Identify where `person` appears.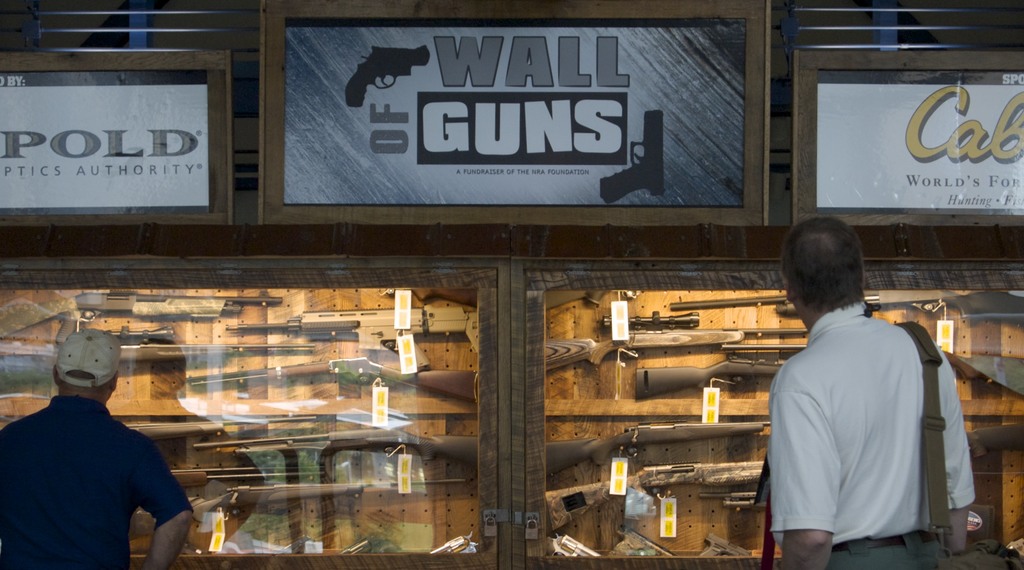
Appears at (763, 212, 977, 569).
